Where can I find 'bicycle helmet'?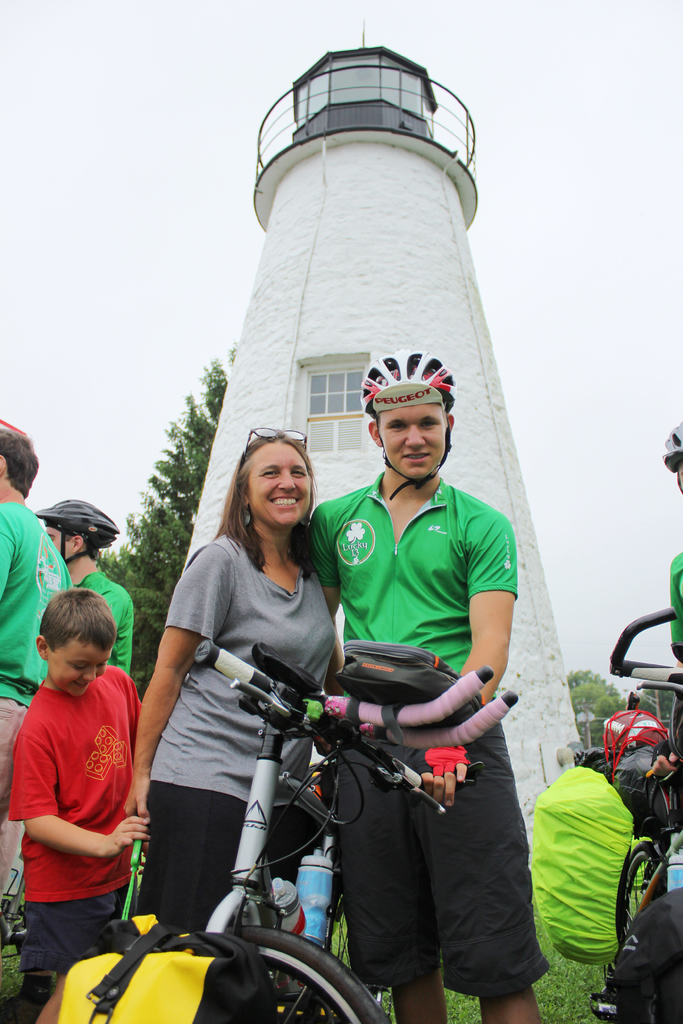
You can find it at 40:496:117:557.
